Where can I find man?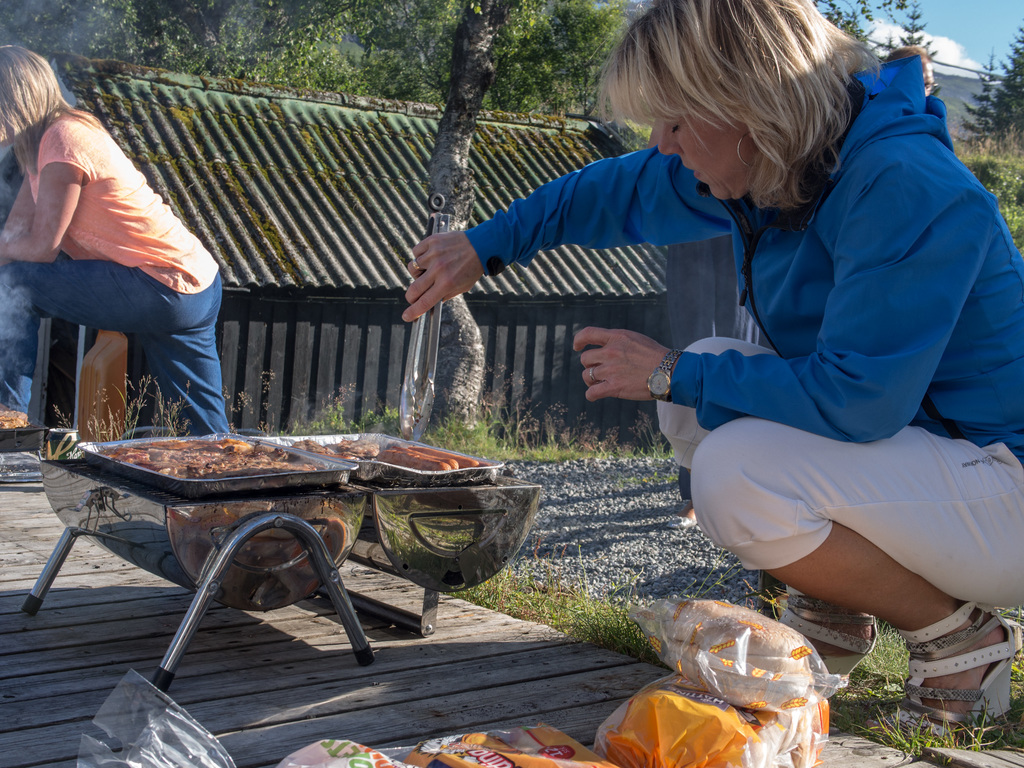
You can find it at (886, 42, 937, 96).
